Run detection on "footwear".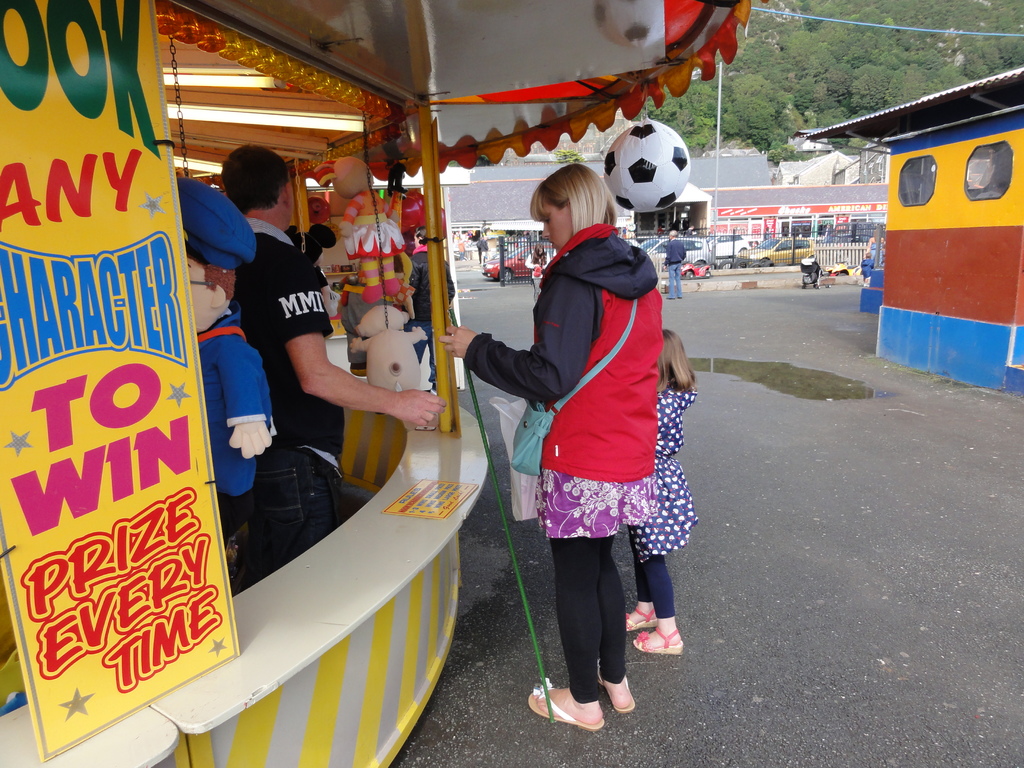
Result: detection(628, 625, 679, 658).
